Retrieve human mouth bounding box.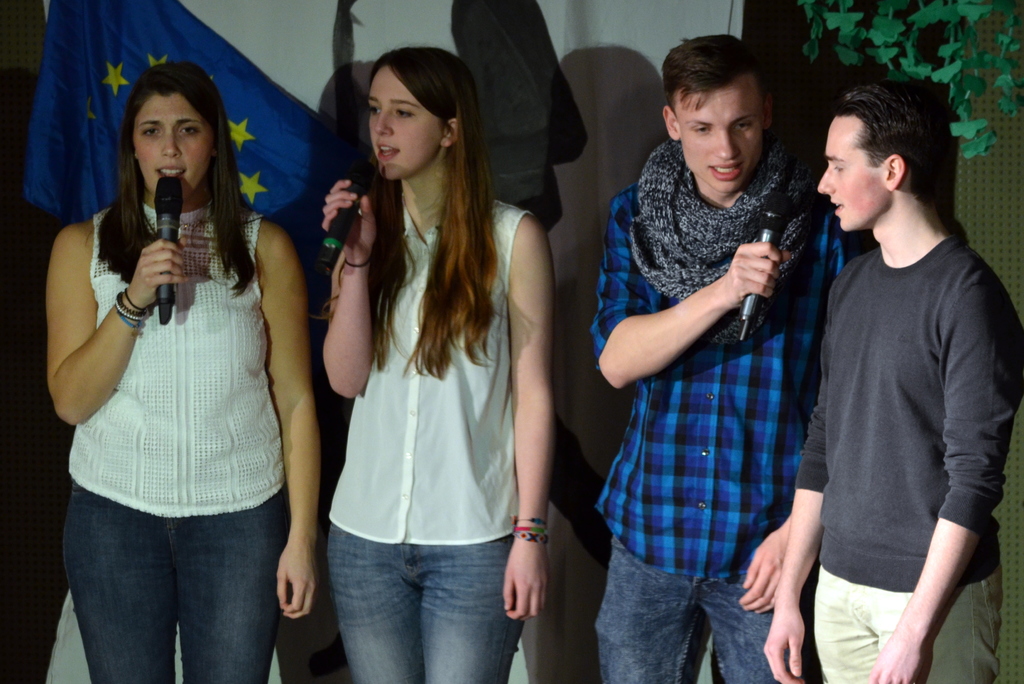
Bounding box: [154,160,189,183].
